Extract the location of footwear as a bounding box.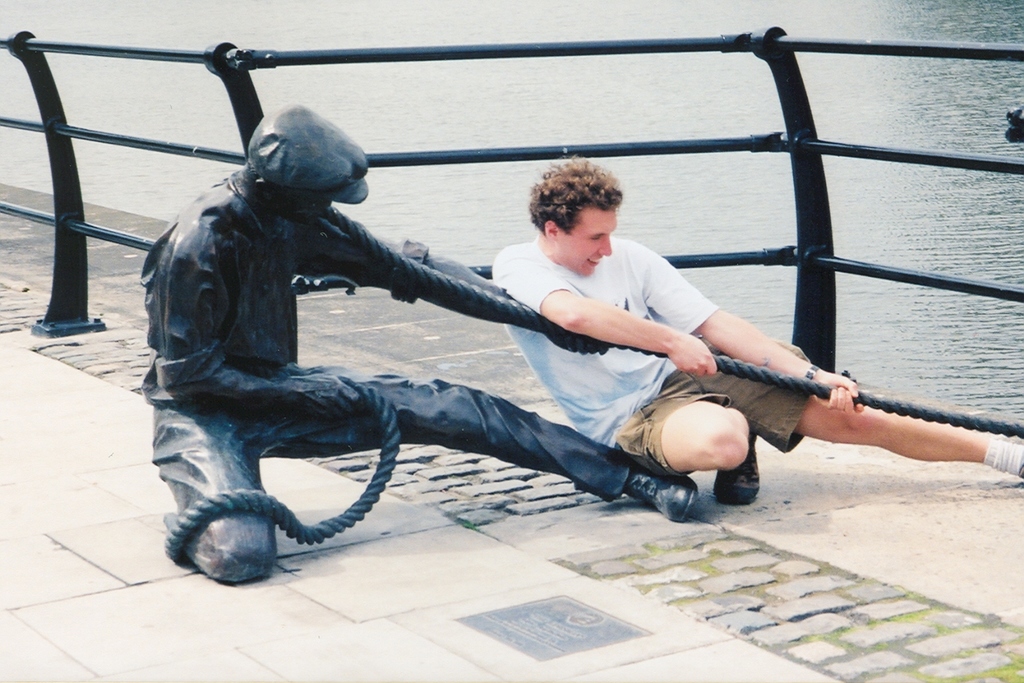
<box>714,428,760,504</box>.
